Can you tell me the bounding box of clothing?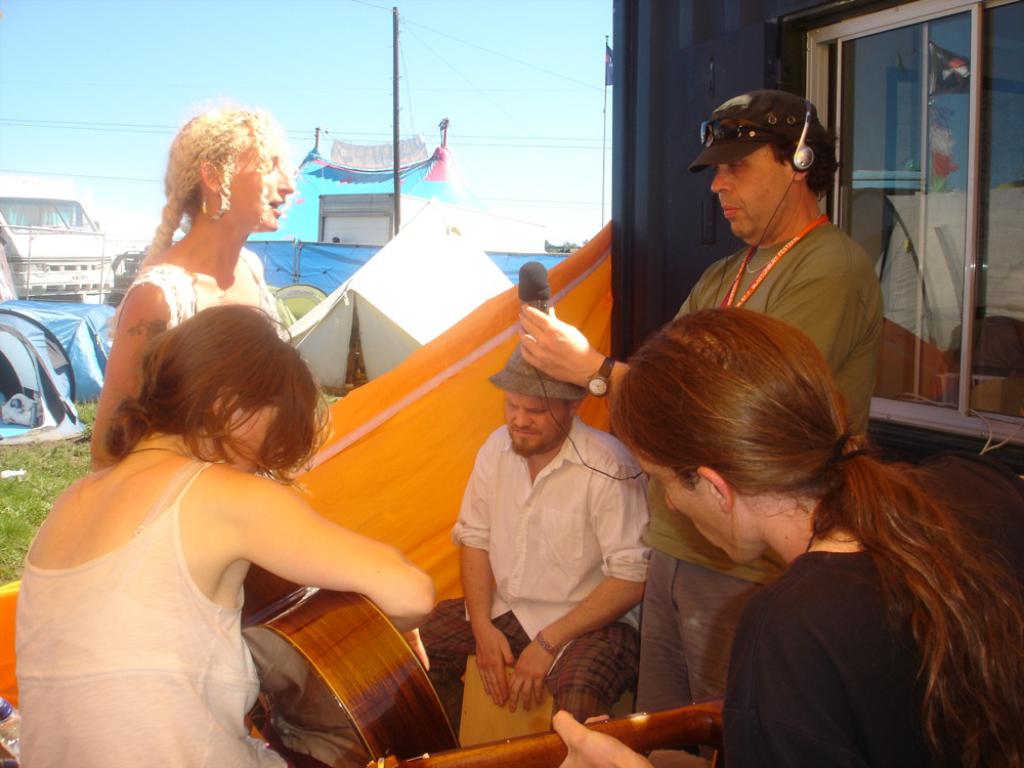
Rect(709, 449, 1017, 767).
